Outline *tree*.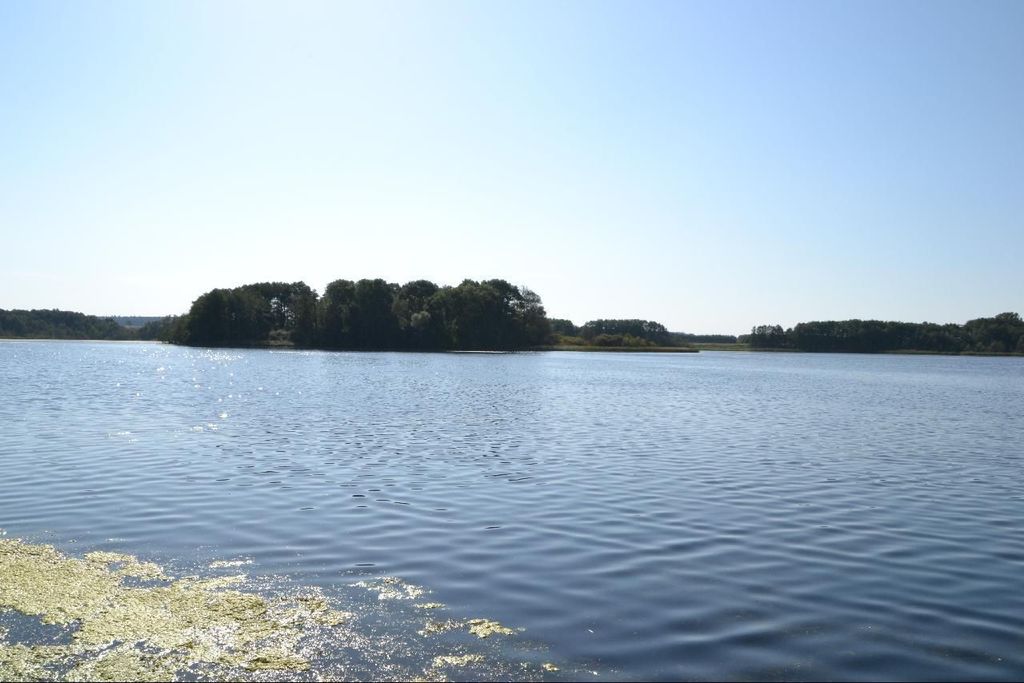
Outline: BBox(438, 269, 554, 340).
